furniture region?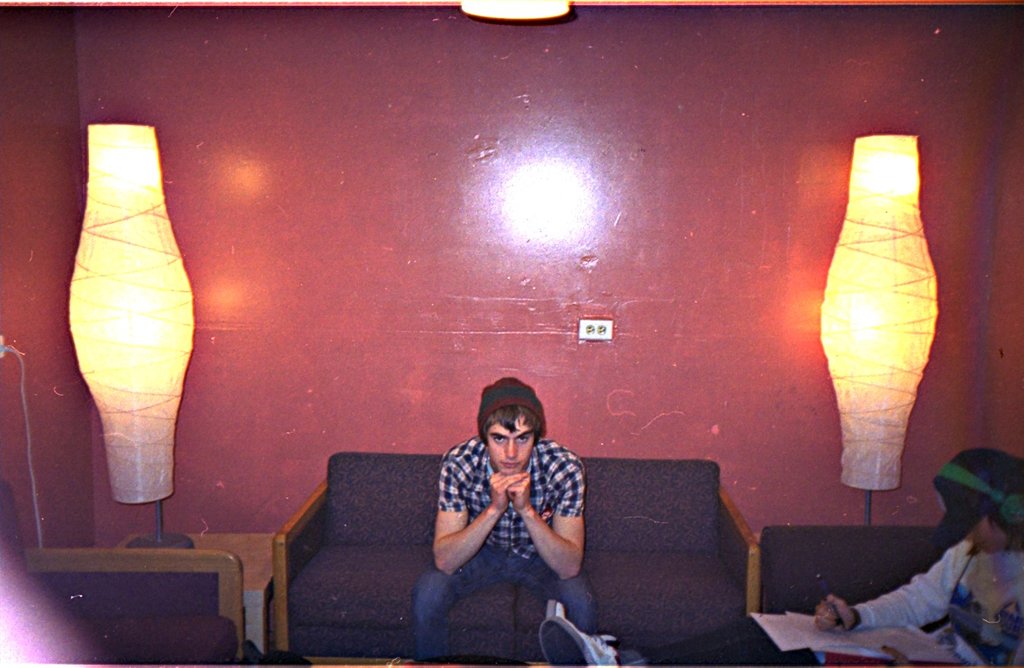
x1=0 y1=473 x2=244 y2=667
